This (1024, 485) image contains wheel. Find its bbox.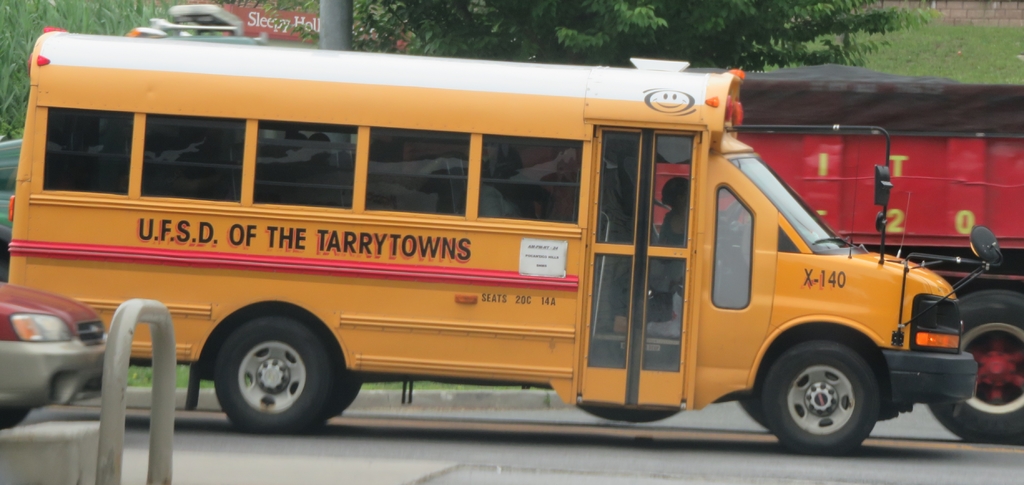
select_region(927, 286, 1023, 443).
